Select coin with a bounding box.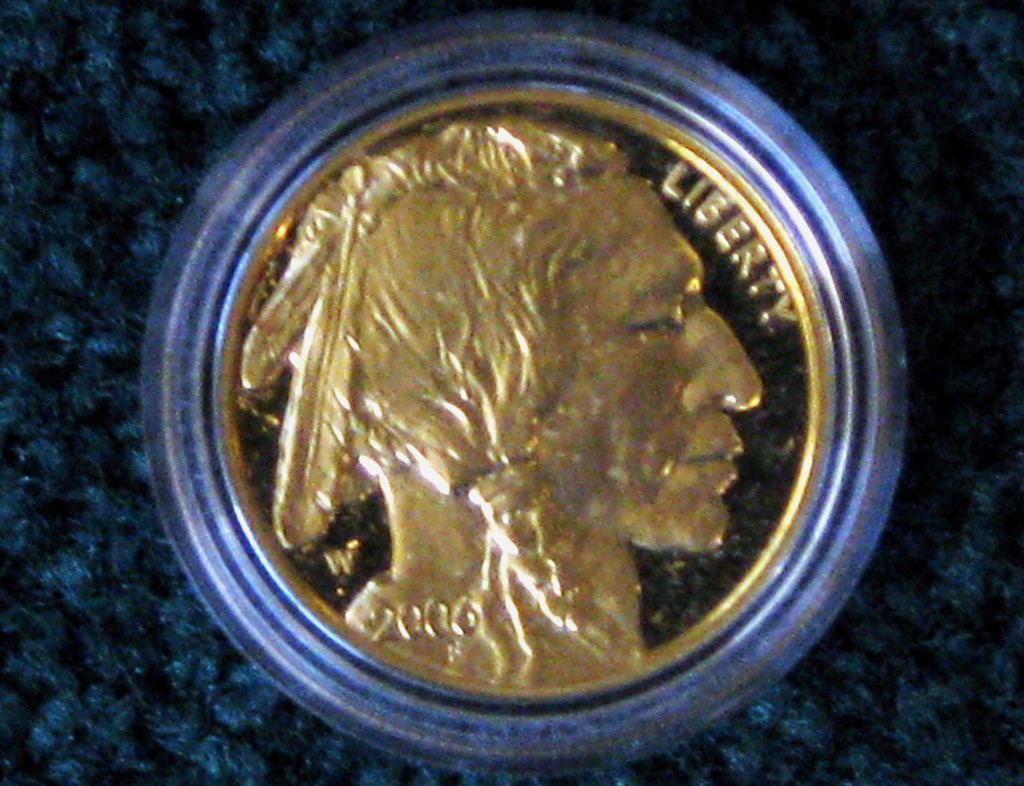
bbox(230, 88, 814, 685).
